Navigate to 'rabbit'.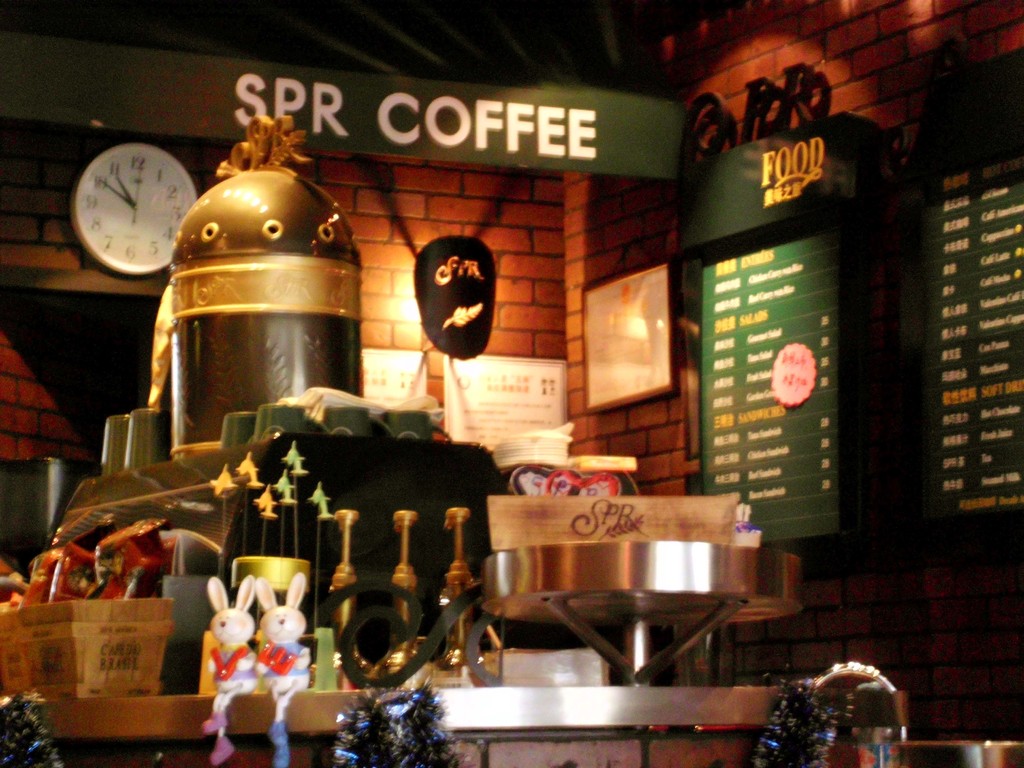
Navigation target: (201, 569, 253, 767).
